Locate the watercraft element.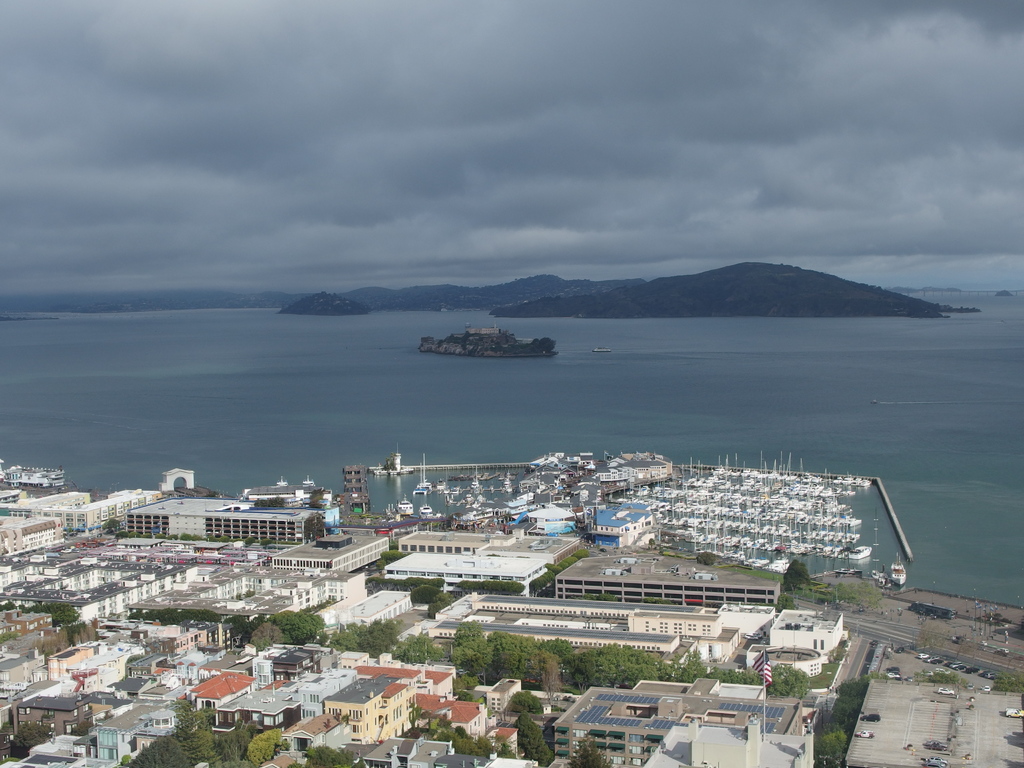
Element bbox: <box>765,539,785,549</box>.
